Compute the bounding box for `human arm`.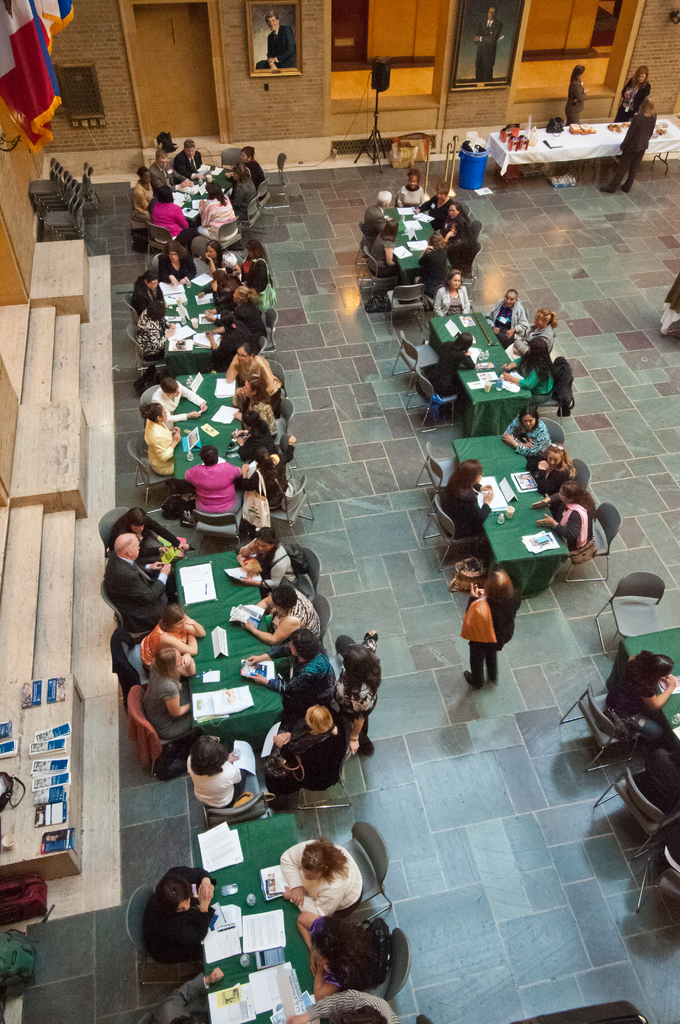
[207, 330, 229, 361].
